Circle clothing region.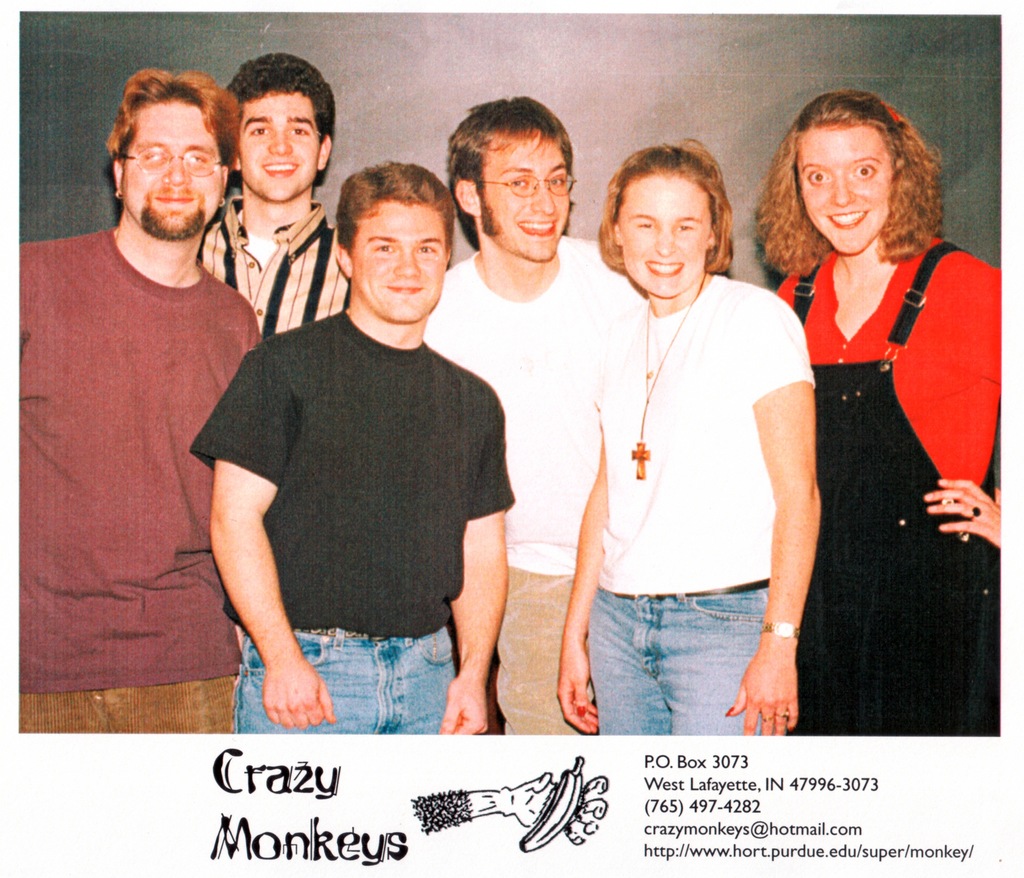
Region: {"x1": 431, "y1": 234, "x2": 645, "y2": 740}.
